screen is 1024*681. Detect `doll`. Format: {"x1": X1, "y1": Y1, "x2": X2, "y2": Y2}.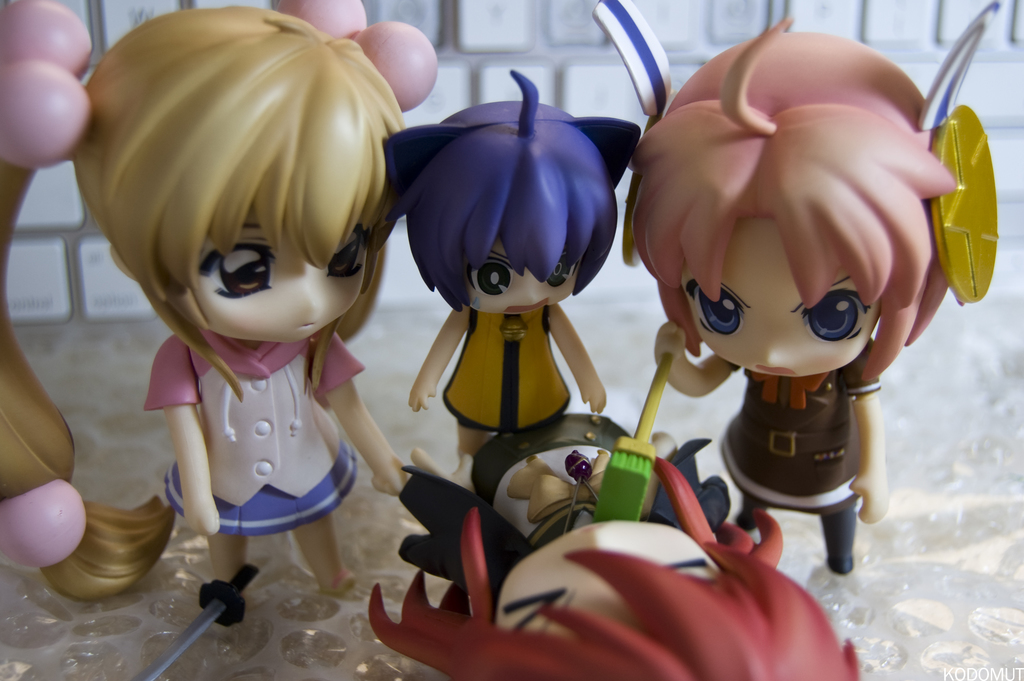
{"x1": 374, "y1": 72, "x2": 644, "y2": 487}.
